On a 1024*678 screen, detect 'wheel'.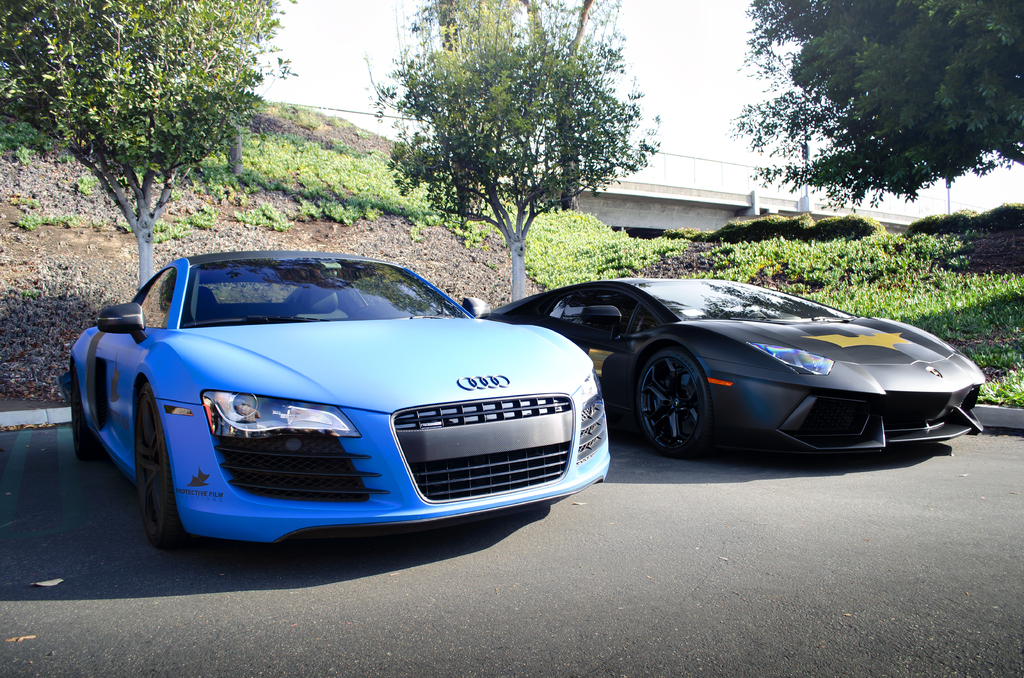
(left=643, top=348, right=717, bottom=454).
